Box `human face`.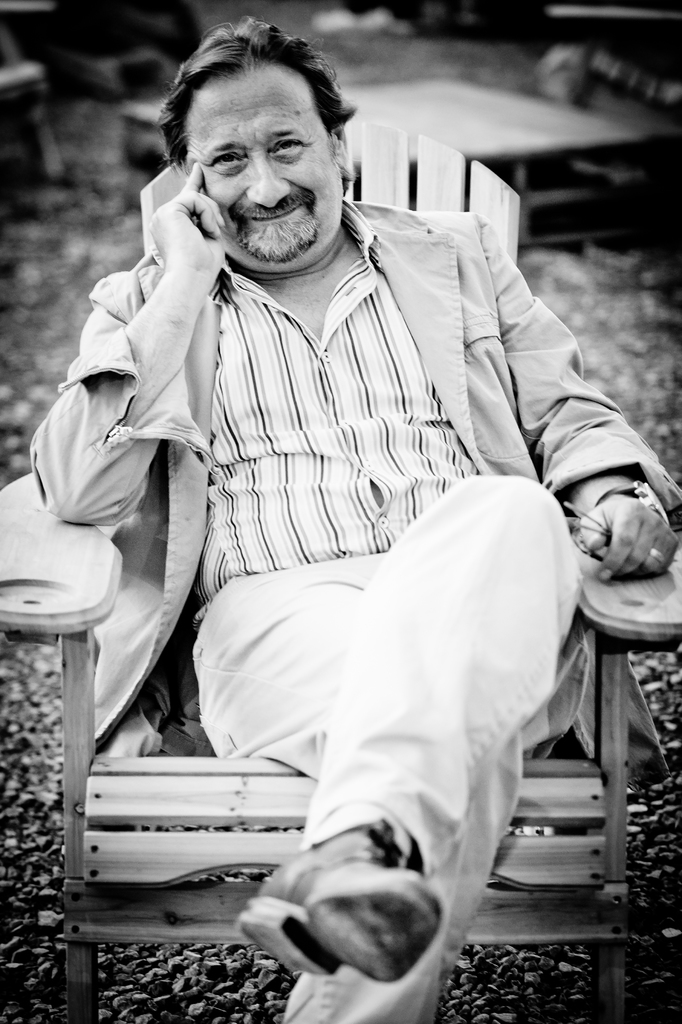
pyautogui.locateOnScreen(183, 67, 340, 261).
